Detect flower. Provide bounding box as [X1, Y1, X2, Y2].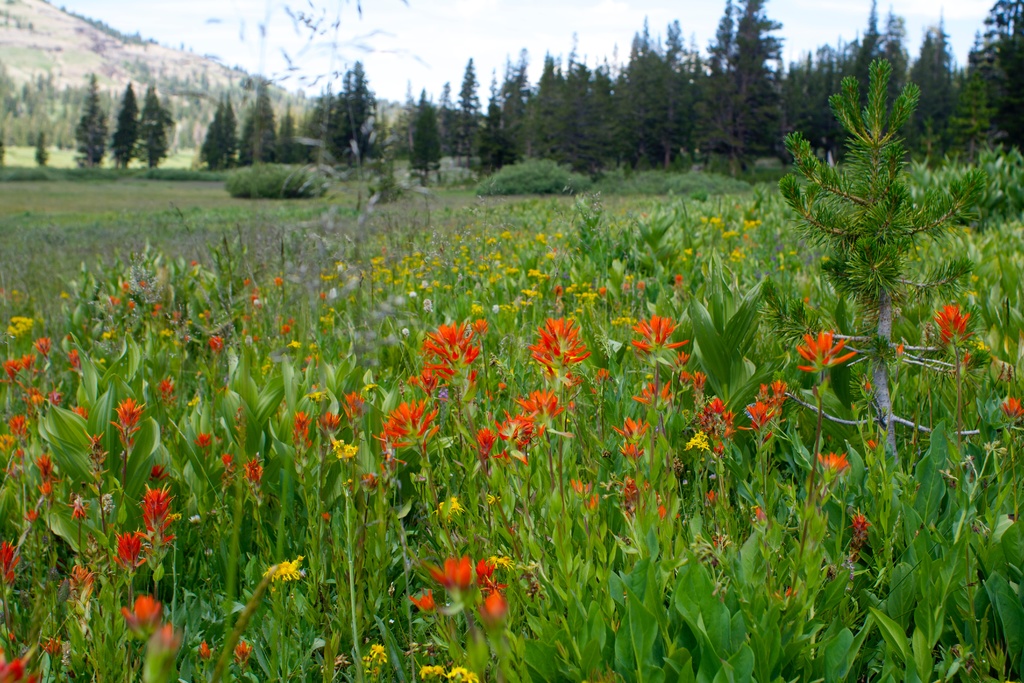
[109, 395, 147, 457].
